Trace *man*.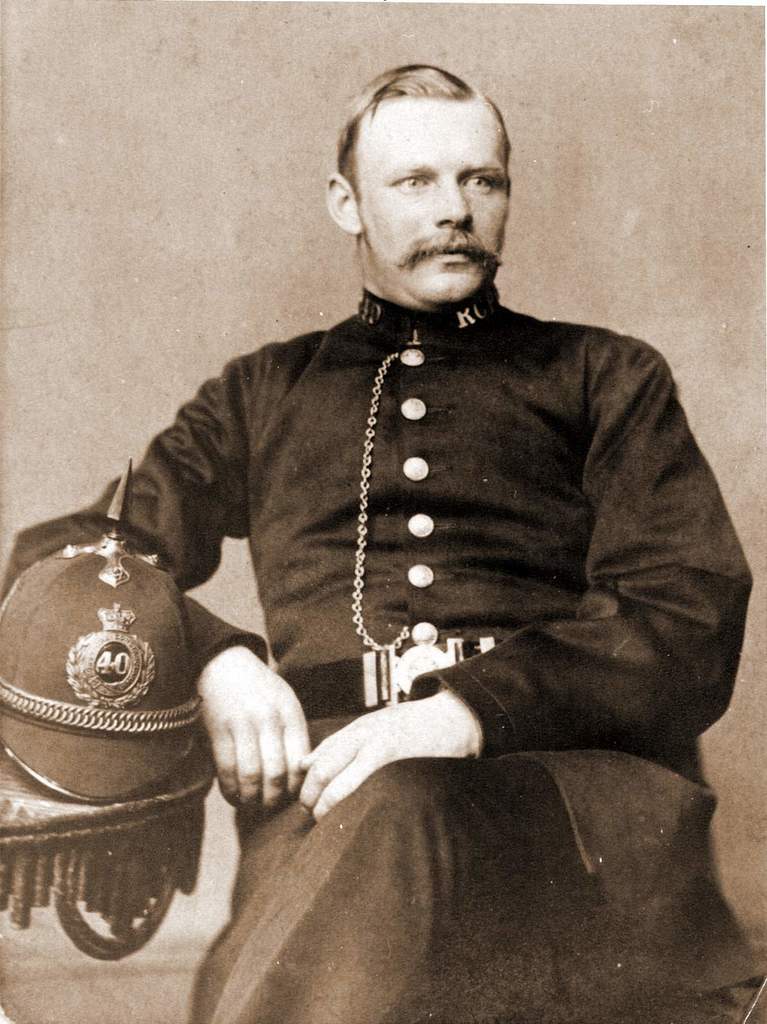
Traced to x1=83, y1=51, x2=734, y2=984.
